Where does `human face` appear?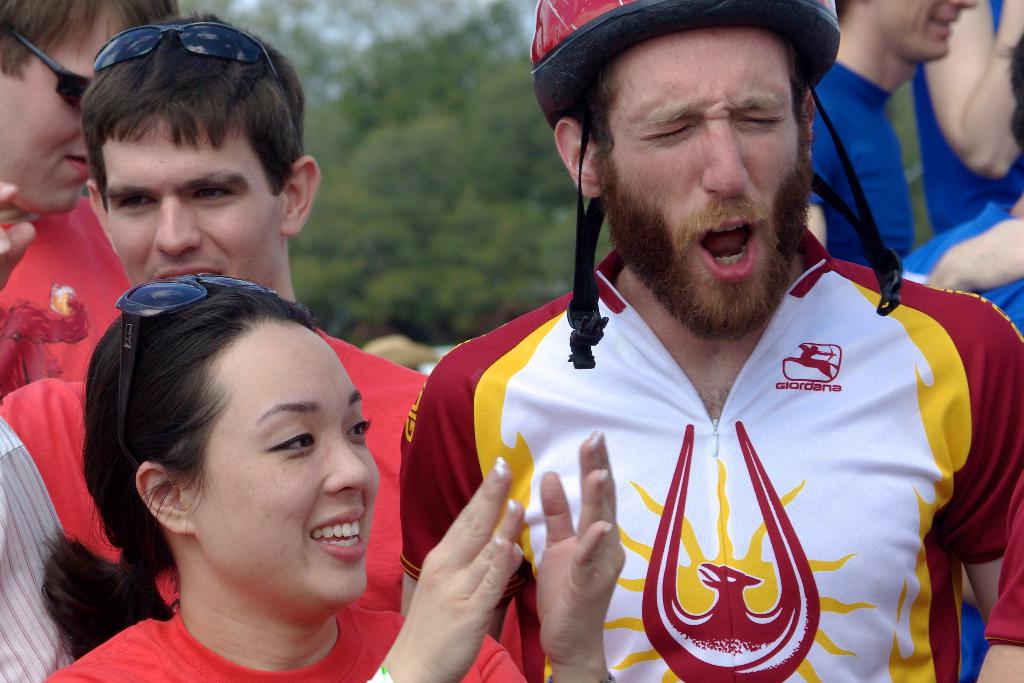
Appears at [left=597, top=28, right=804, bottom=338].
